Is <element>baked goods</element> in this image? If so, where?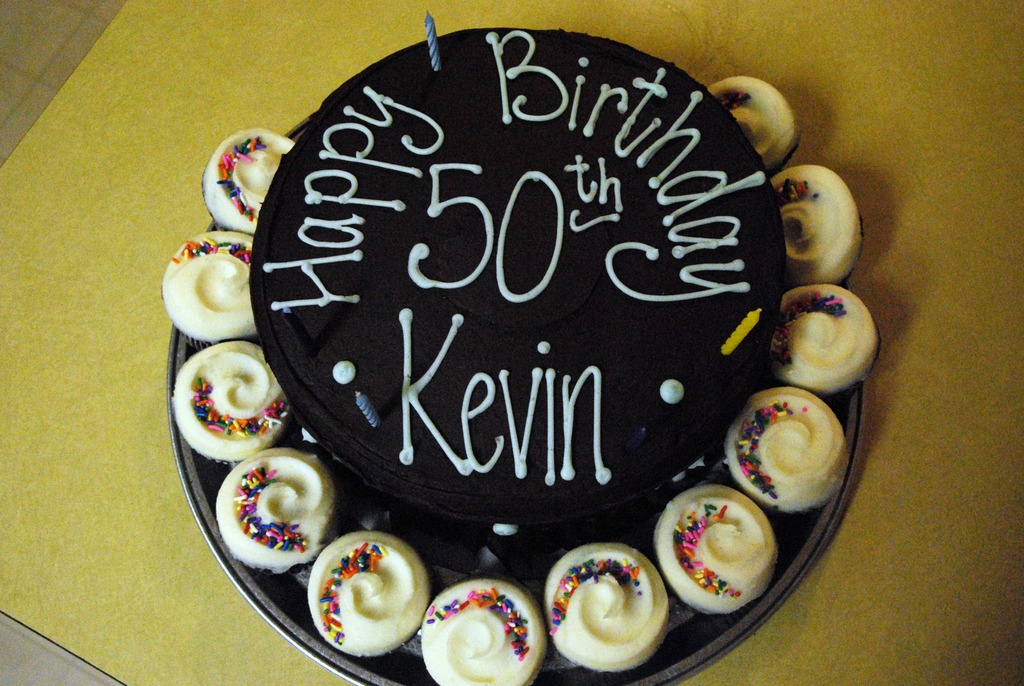
Yes, at 154, 30, 879, 685.
